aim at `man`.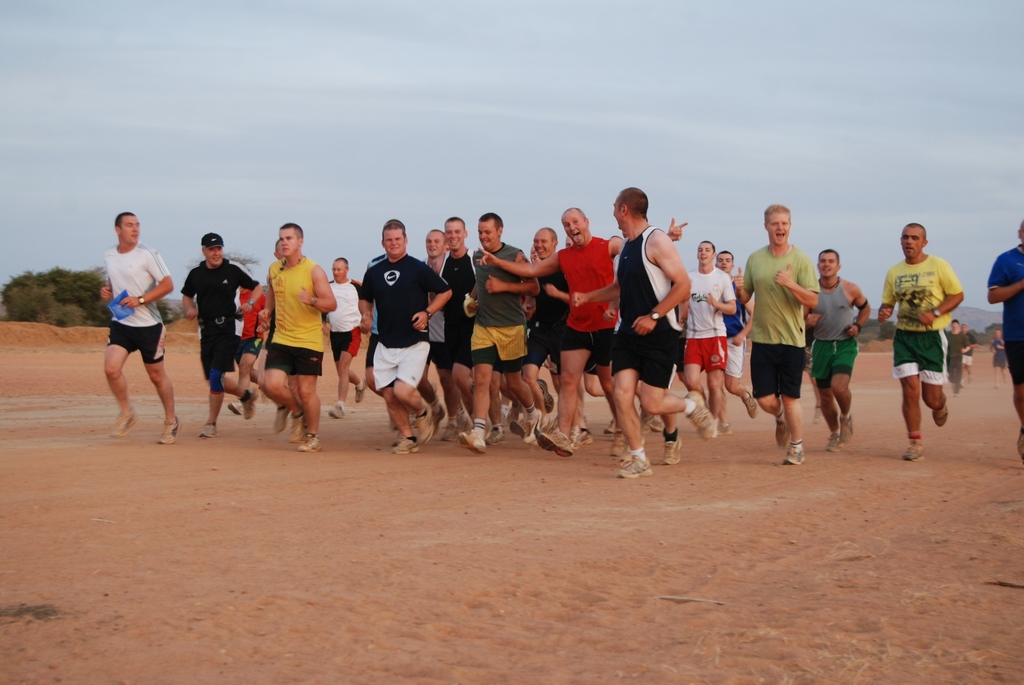
Aimed at bbox(876, 220, 966, 459).
